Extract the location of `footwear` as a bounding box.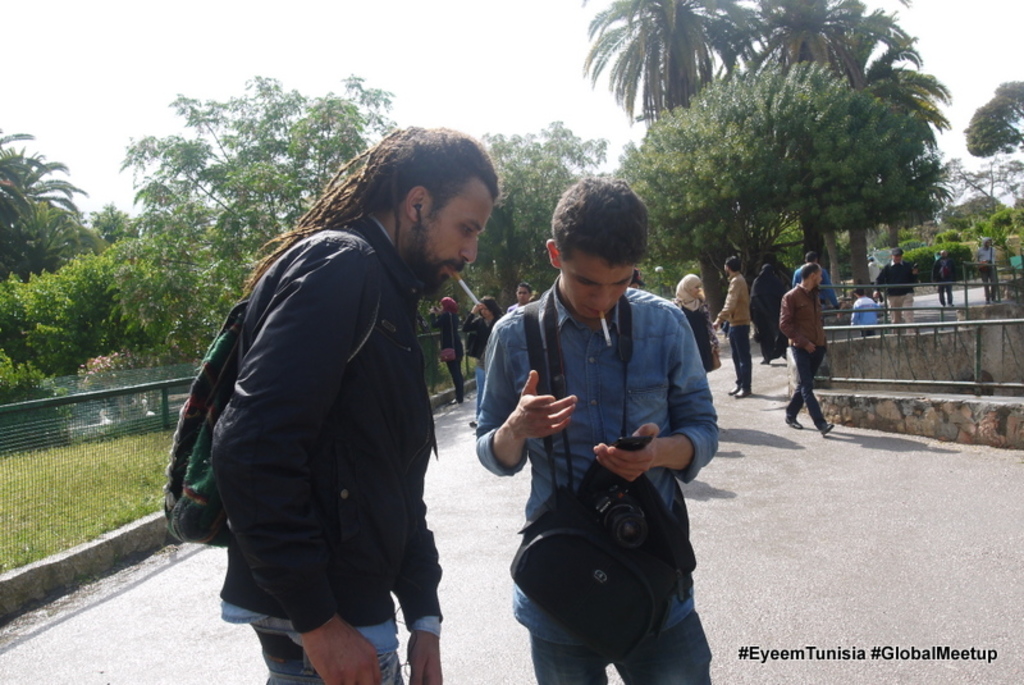
rect(735, 391, 750, 398).
